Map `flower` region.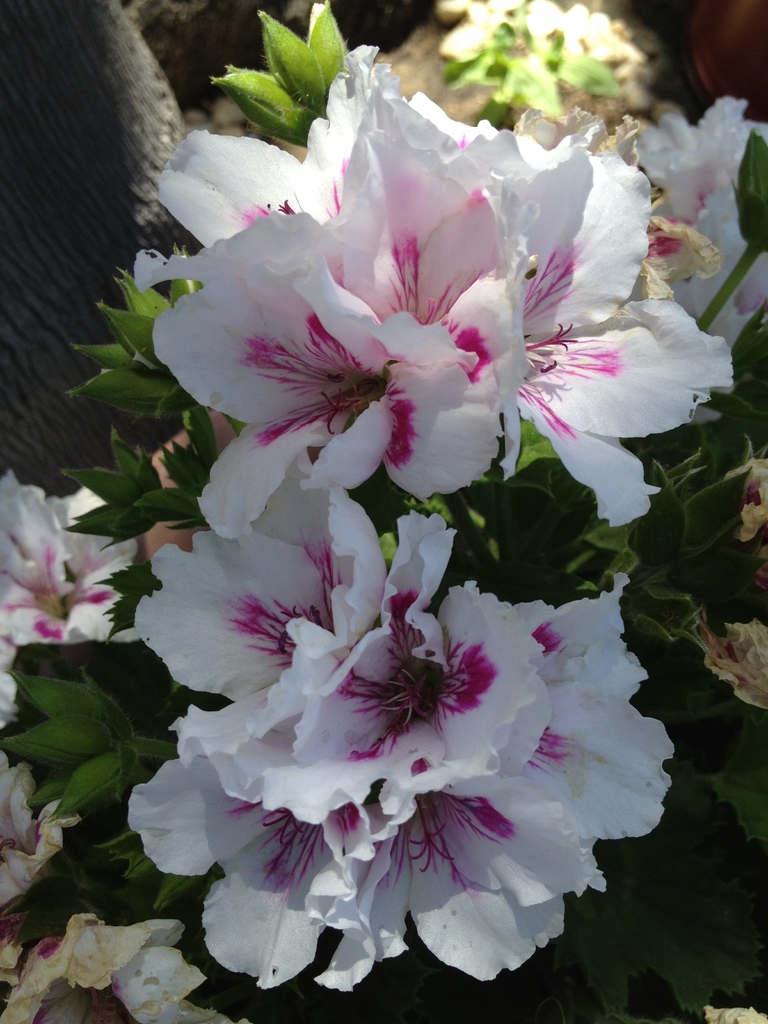
Mapped to 132:39:740:548.
